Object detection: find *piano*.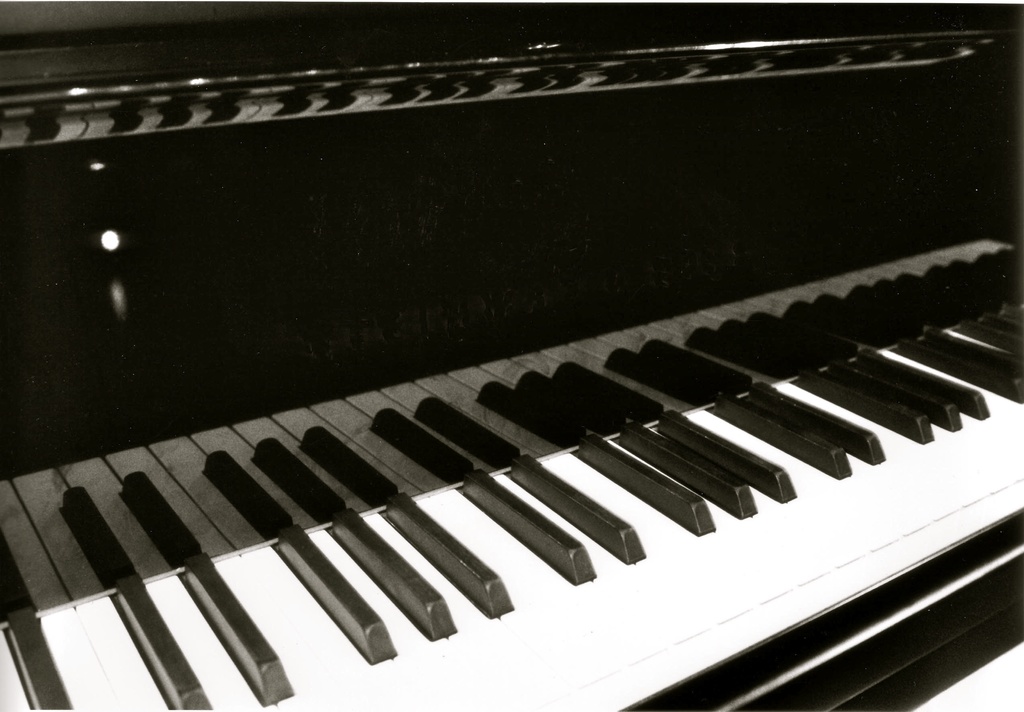
BBox(0, 0, 1023, 711).
